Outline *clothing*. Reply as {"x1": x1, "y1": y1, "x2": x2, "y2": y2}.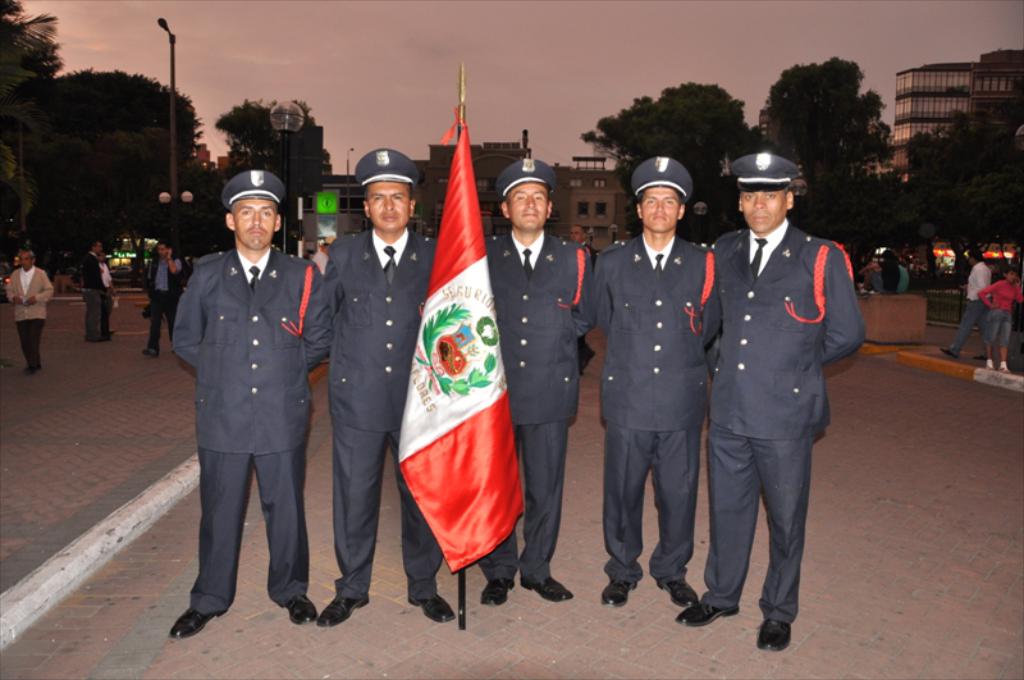
{"x1": 100, "y1": 264, "x2": 114, "y2": 336}.
